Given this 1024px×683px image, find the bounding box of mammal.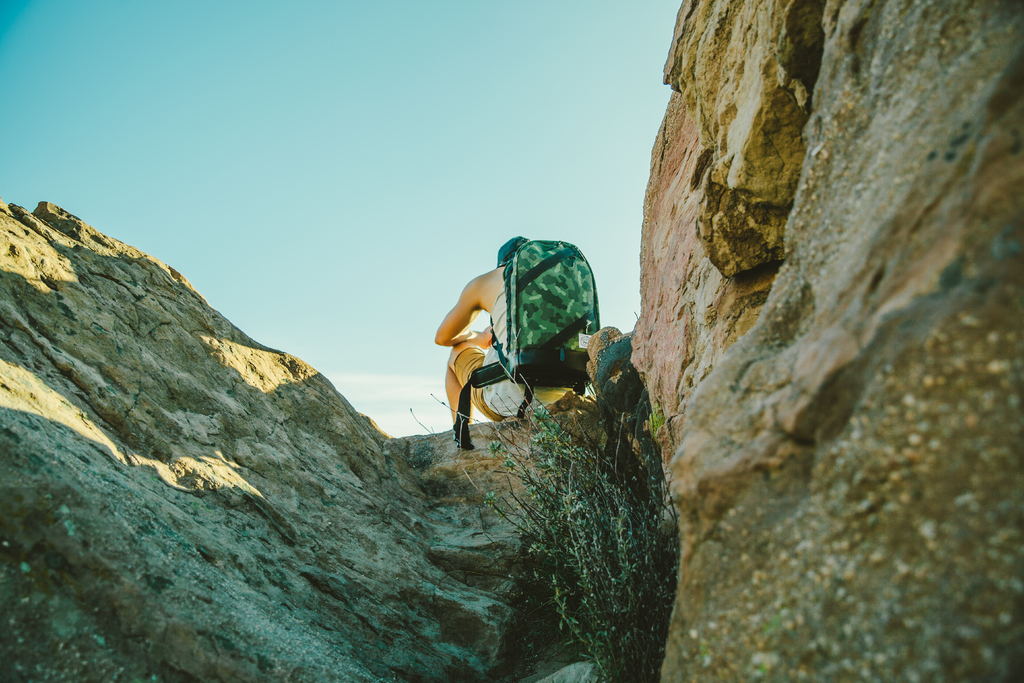
<box>418,215,636,441</box>.
